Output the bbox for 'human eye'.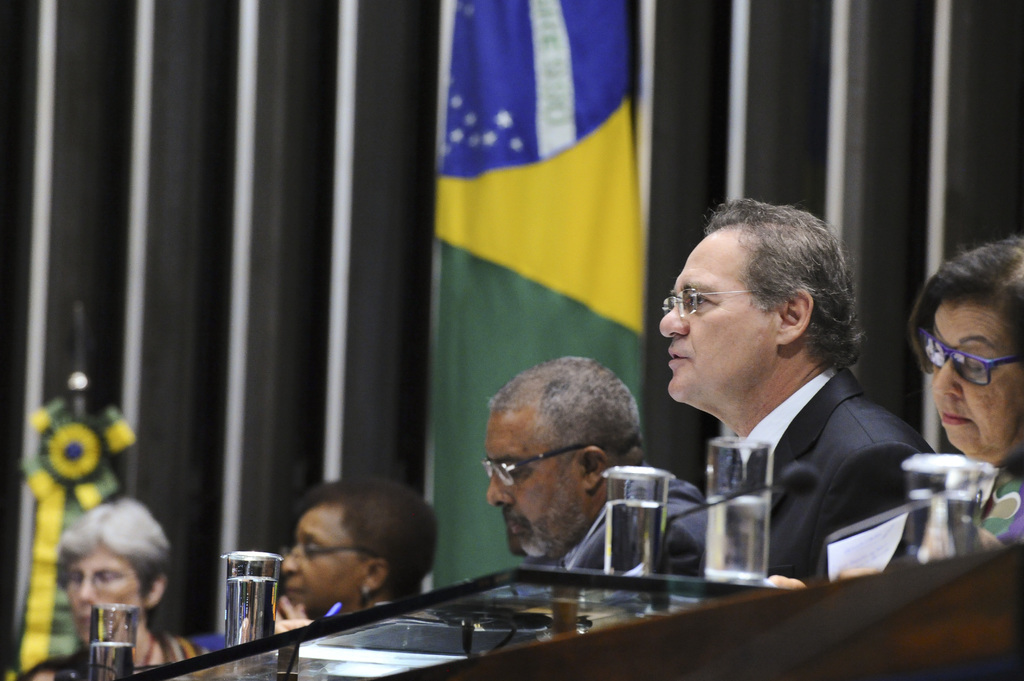
left=495, top=462, right=519, bottom=481.
